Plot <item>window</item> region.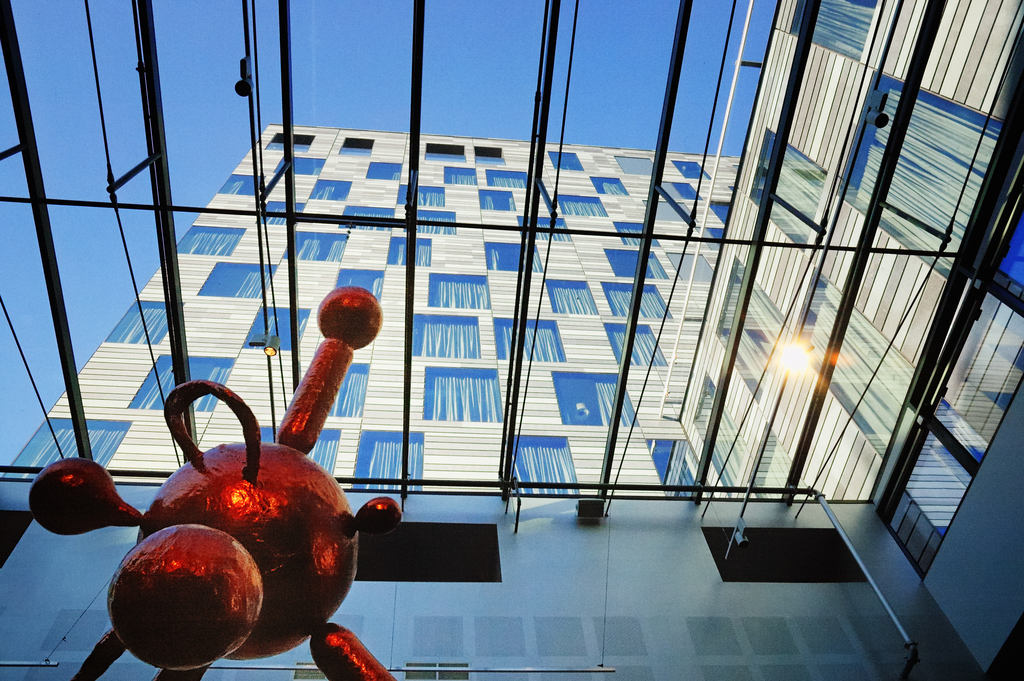
Plotted at 557,194,606,219.
